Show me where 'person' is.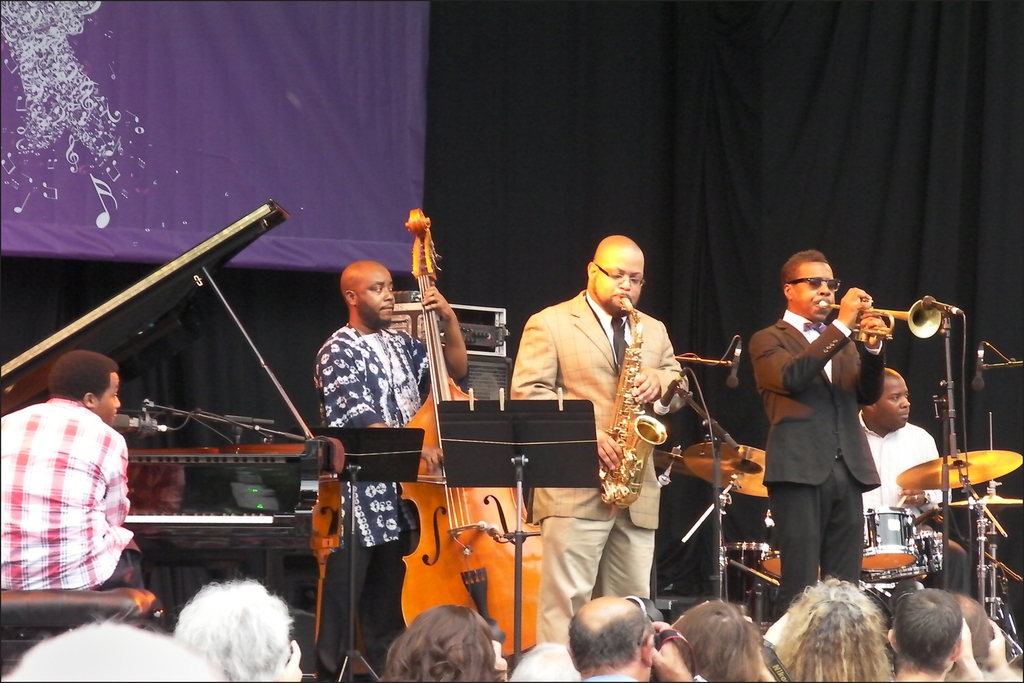
'person' is at 869,582,974,682.
